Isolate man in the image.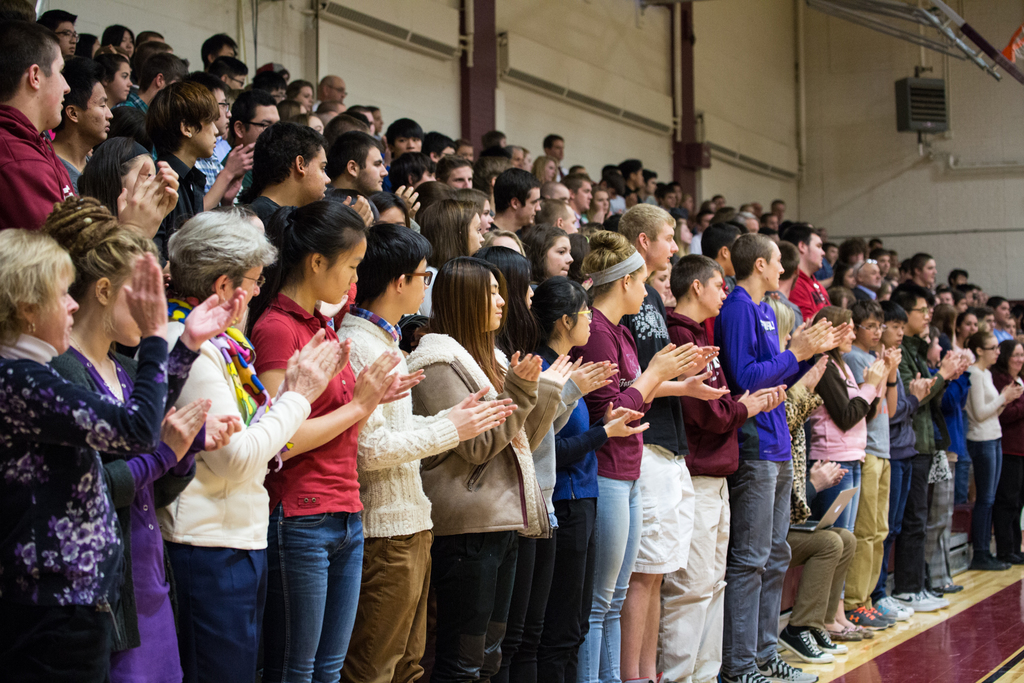
Isolated region: [left=384, top=114, right=420, bottom=160].
